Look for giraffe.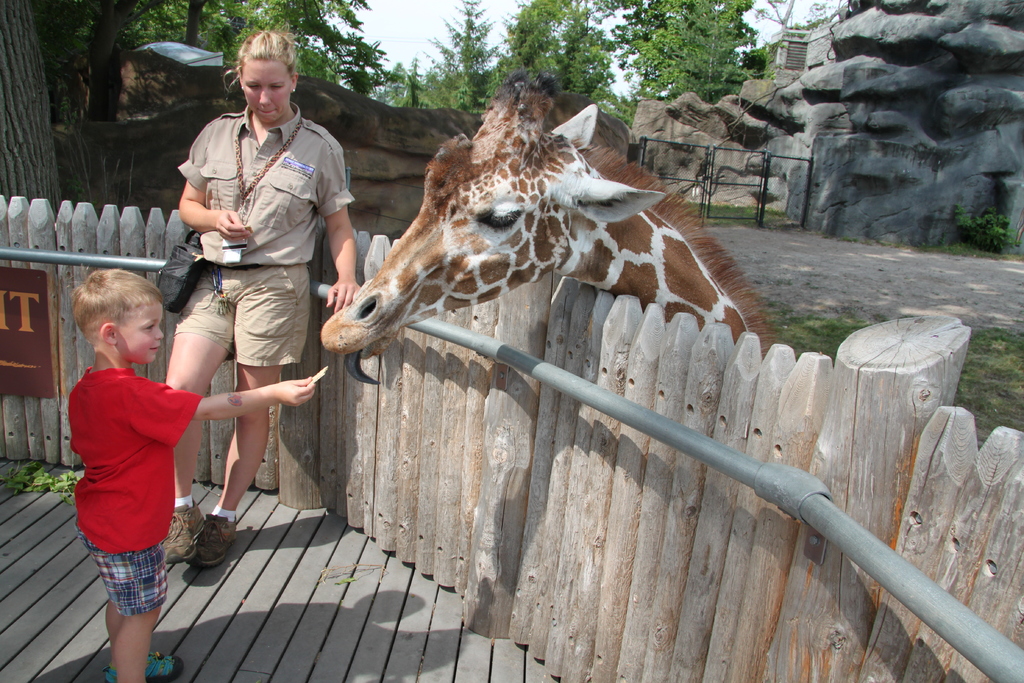
Found: 320/67/785/384.
